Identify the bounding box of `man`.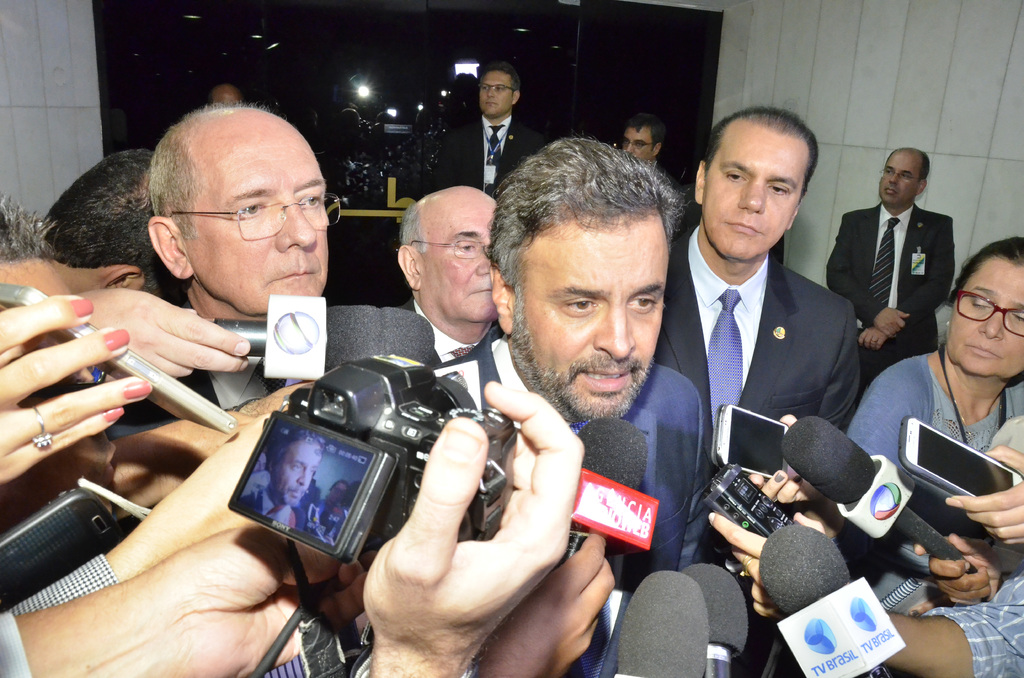
[x1=440, y1=56, x2=551, y2=200].
